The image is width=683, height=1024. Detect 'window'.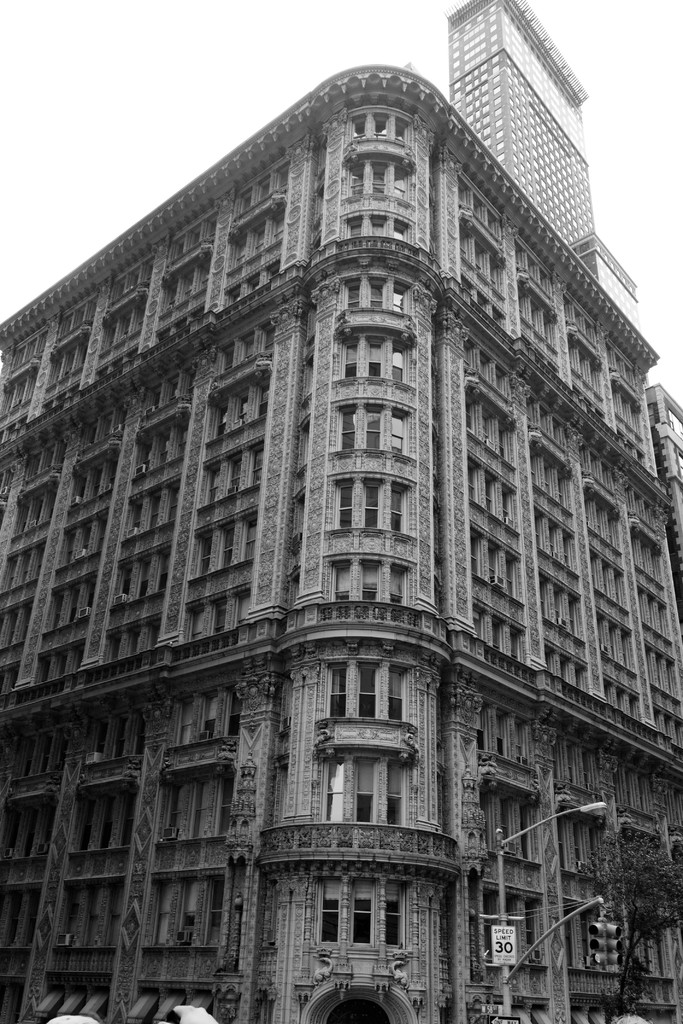
Detection: x1=184, y1=583, x2=256, y2=643.
